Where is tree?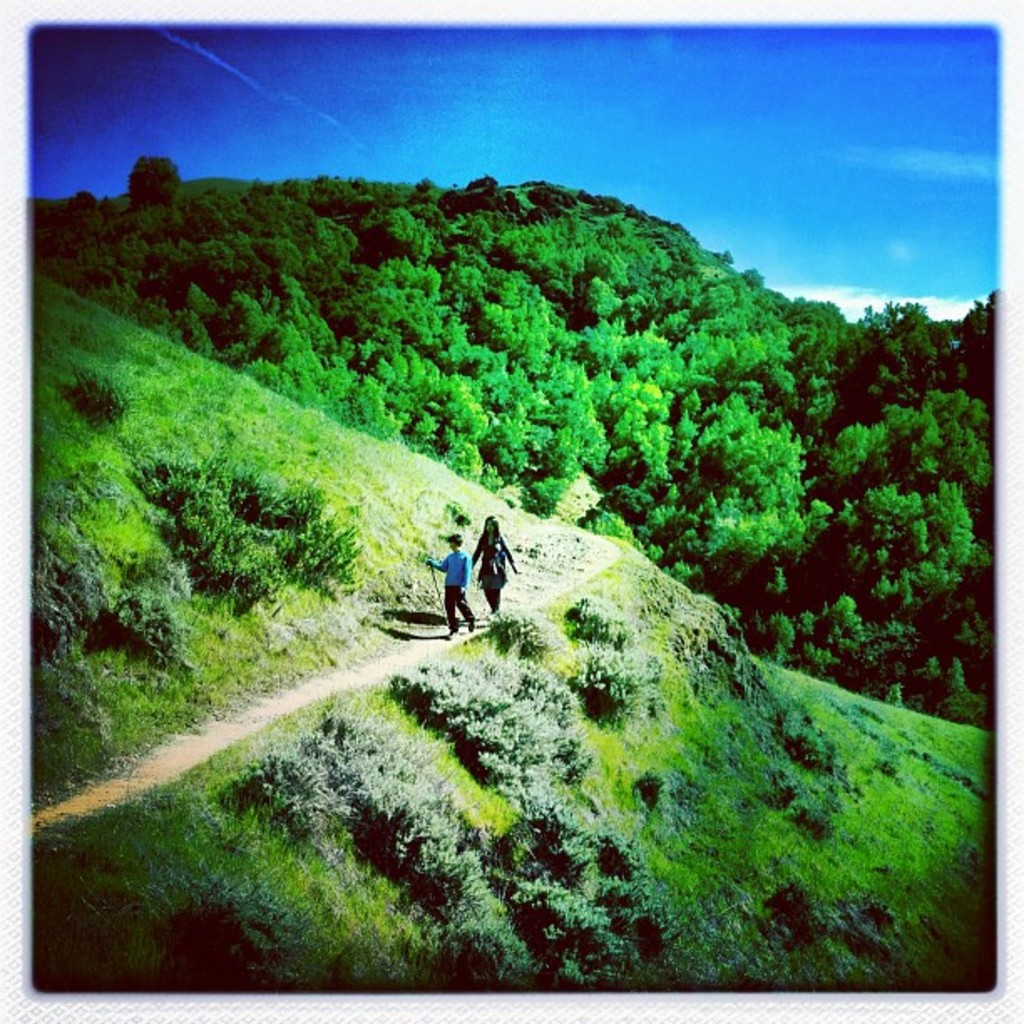
[left=131, top=151, right=181, bottom=204].
